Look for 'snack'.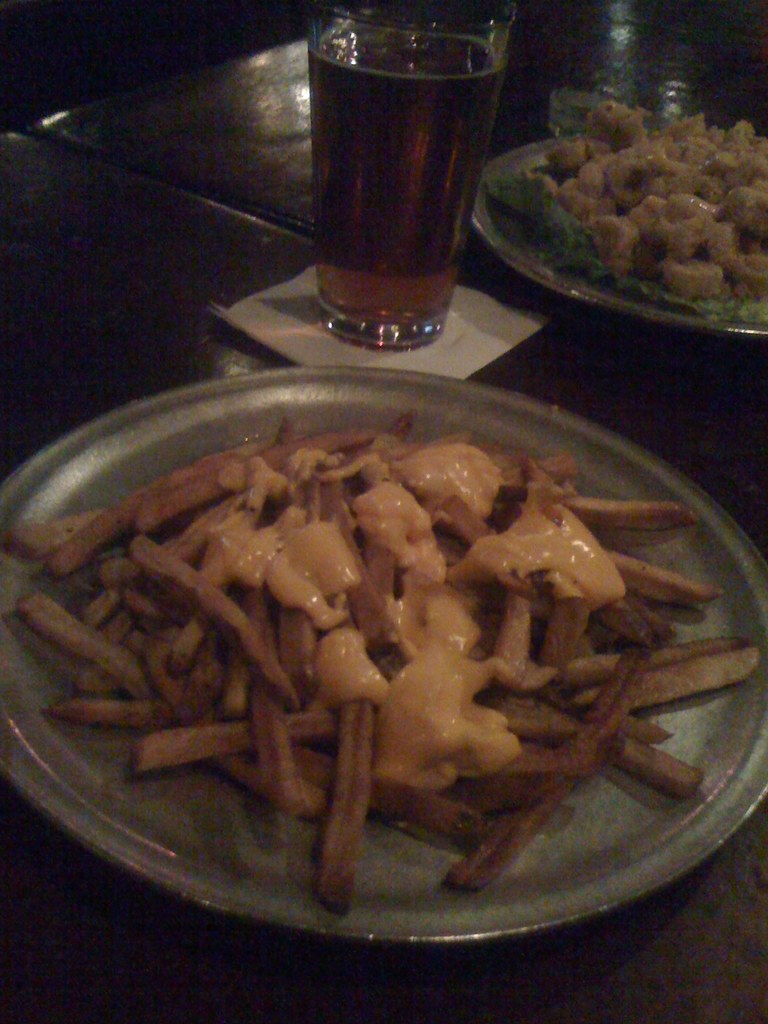
Found: locate(490, 99, 767, 326).
